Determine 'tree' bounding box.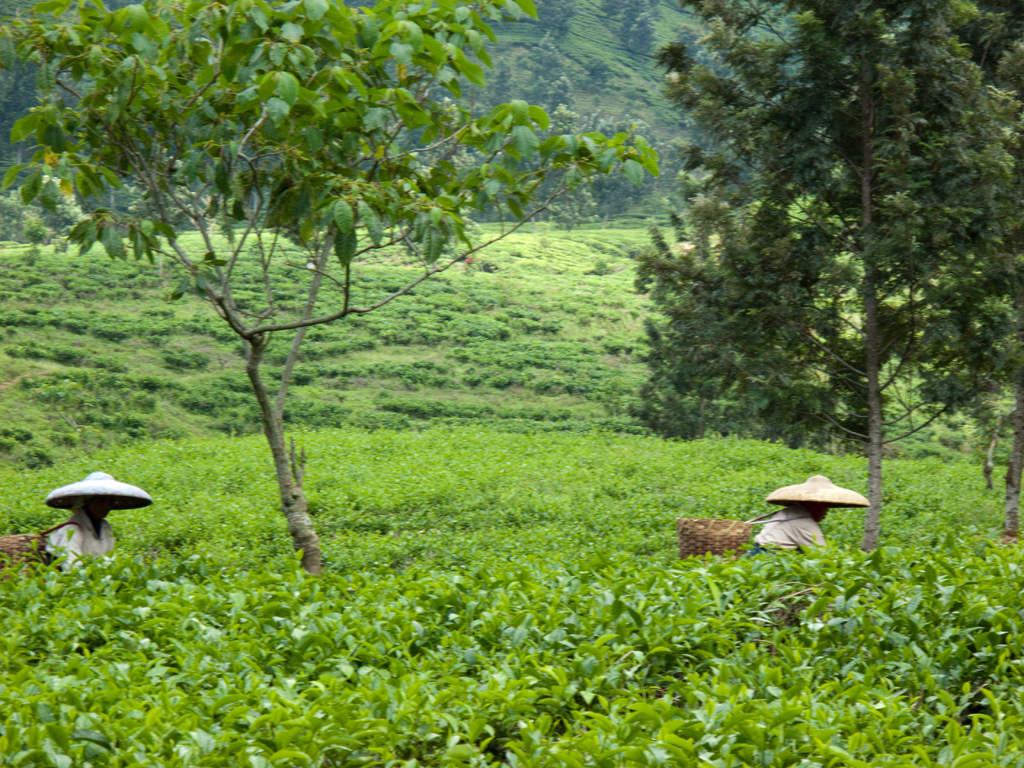
Determined: select_region(605, 198, 886, 445).
